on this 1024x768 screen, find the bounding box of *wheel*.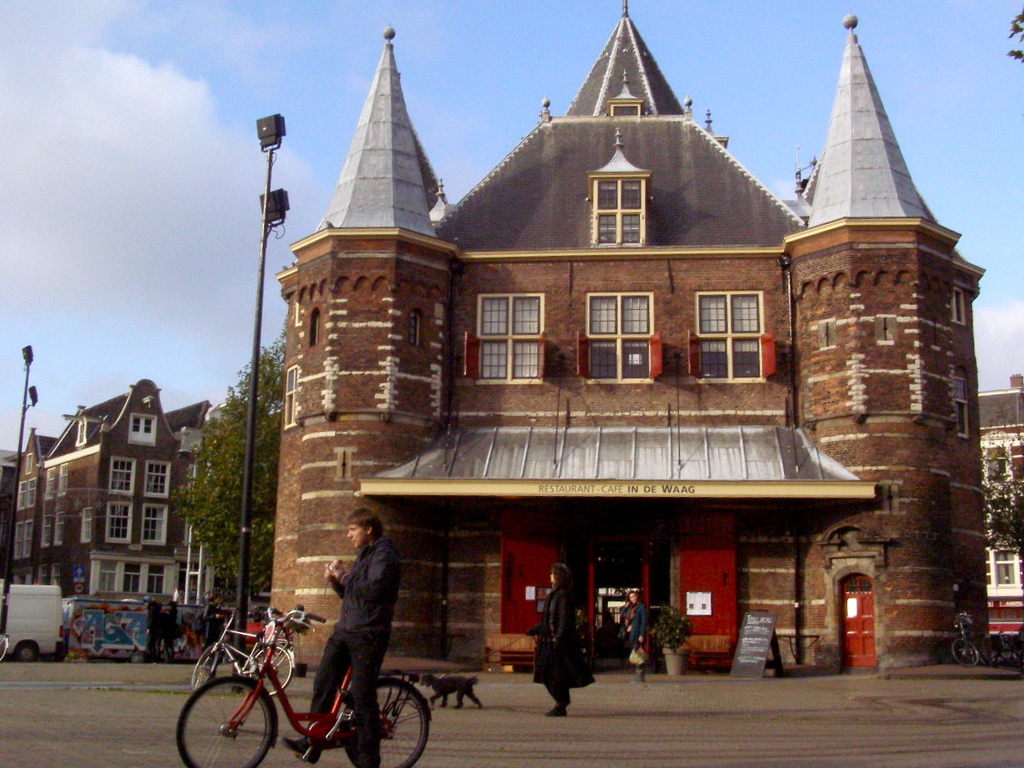
Bounding box: <bbox>176, 680, 285, 767</bbox>.
